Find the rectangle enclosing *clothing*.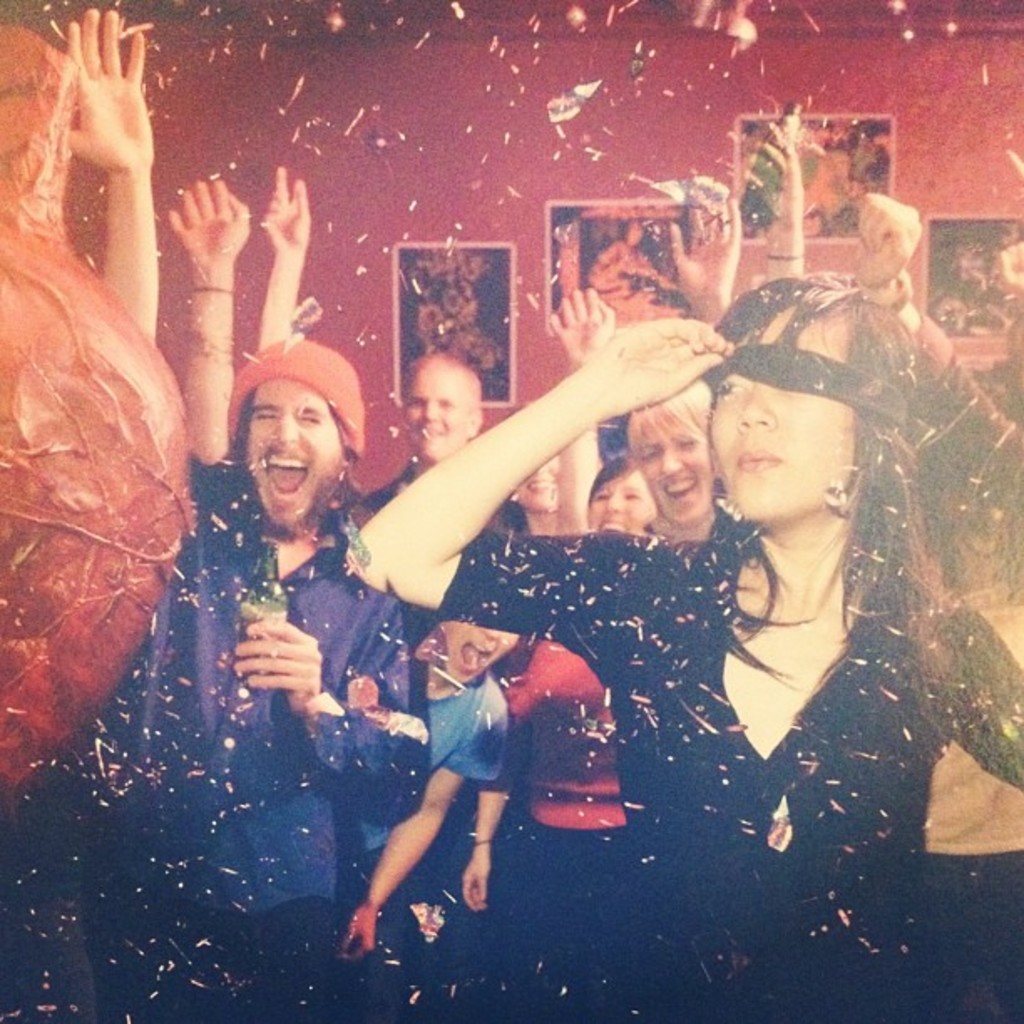
97:457:422:1021.
